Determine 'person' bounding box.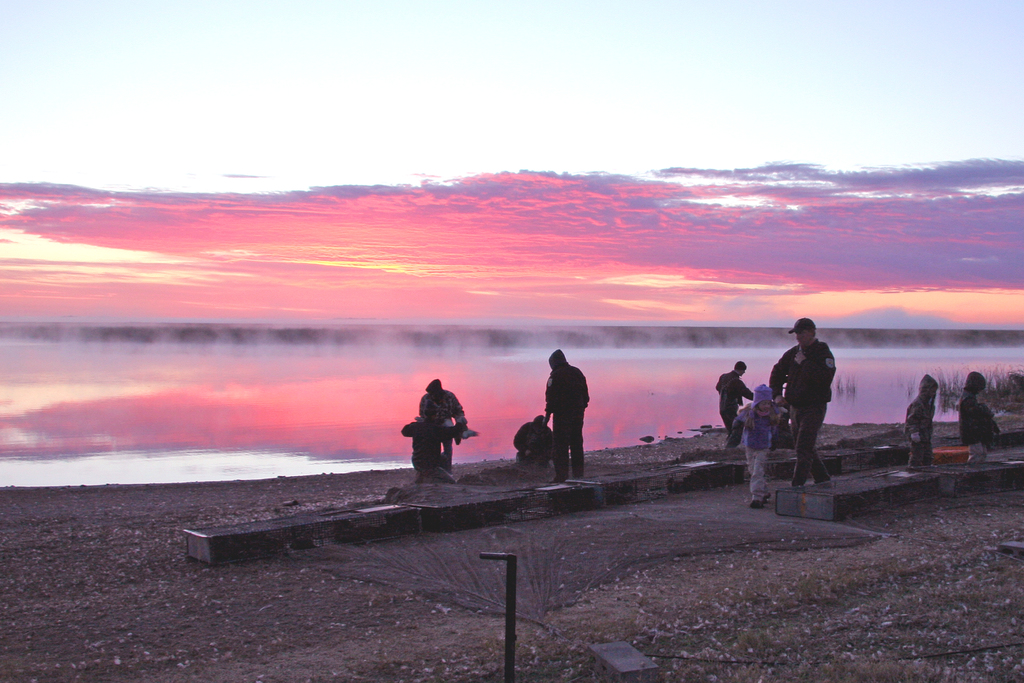
Determined: 960,371,997,468.
